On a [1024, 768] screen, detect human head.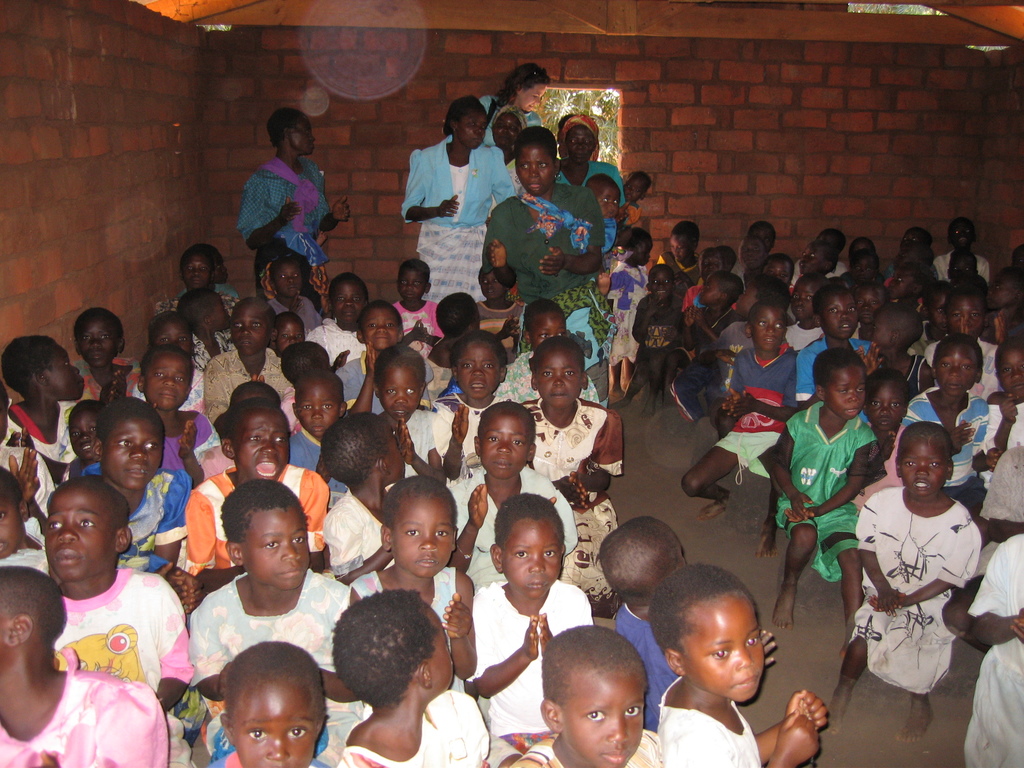
pyautogui.locateOnScreen(451, 333, 510, 396).
